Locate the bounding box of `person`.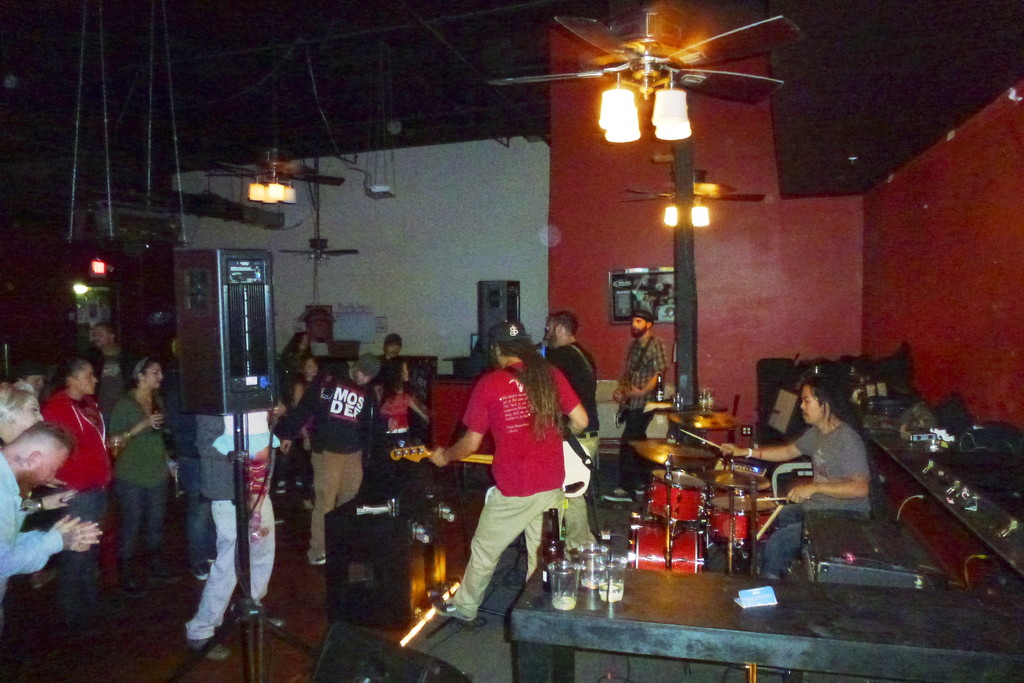
Bounding box: <box>380,352,431,443</box>.
